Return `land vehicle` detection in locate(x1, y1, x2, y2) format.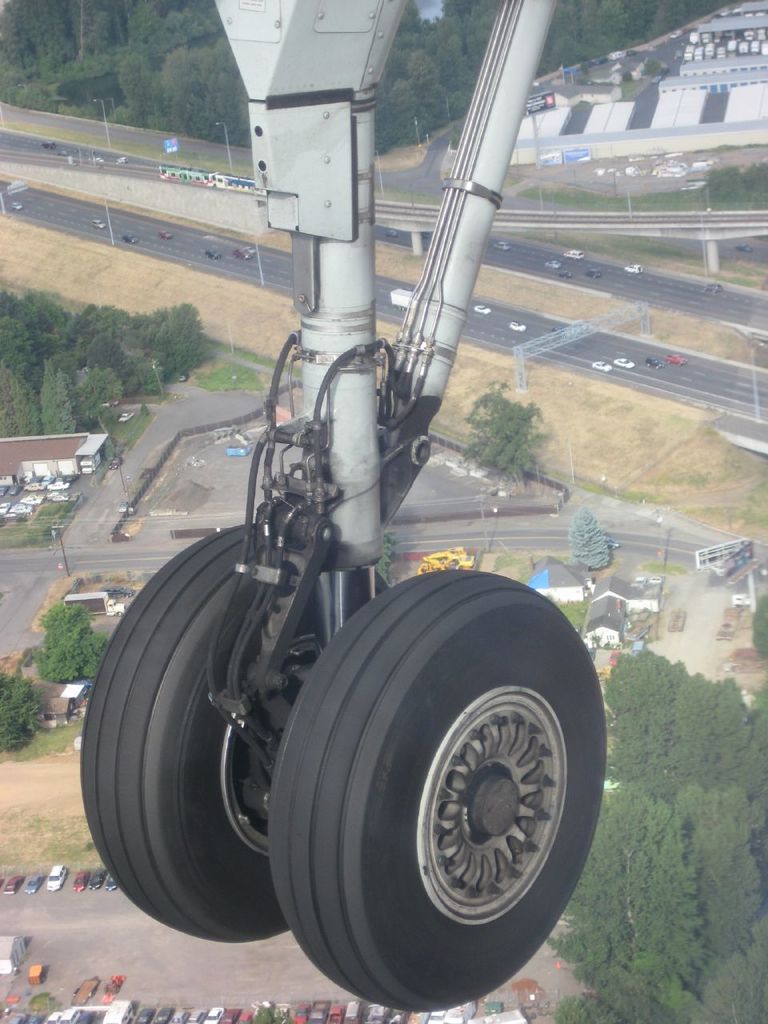
locate(713, 26, 725, 44).
